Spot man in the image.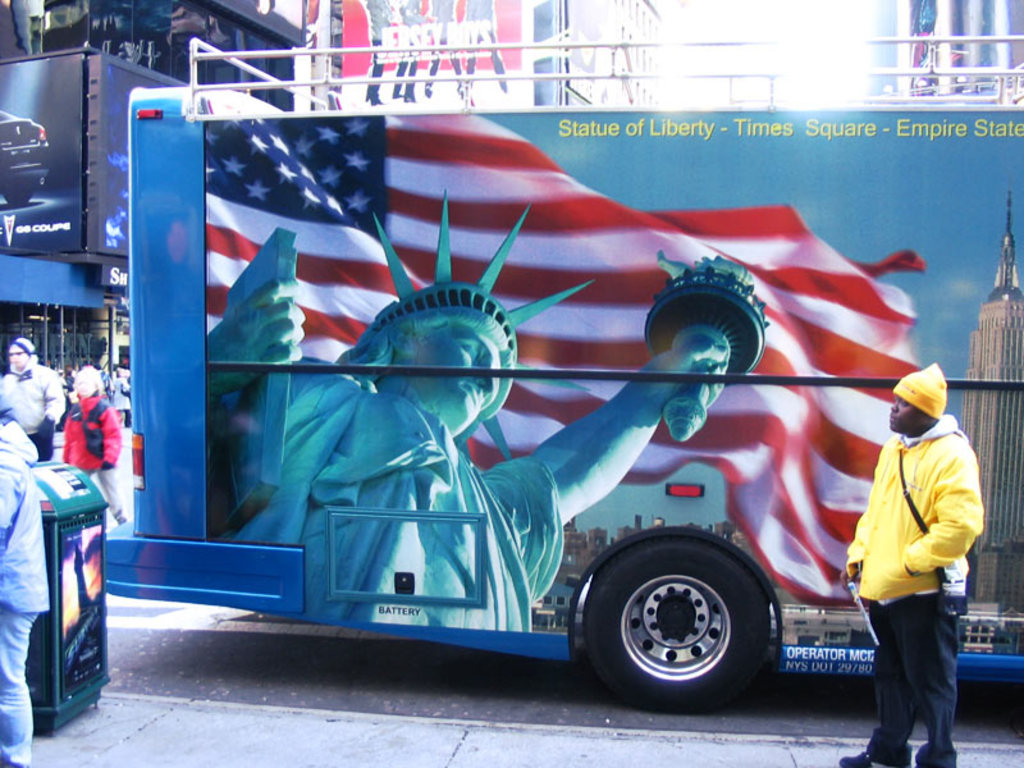
man found at bbox=[0, 413, 49, 767].
